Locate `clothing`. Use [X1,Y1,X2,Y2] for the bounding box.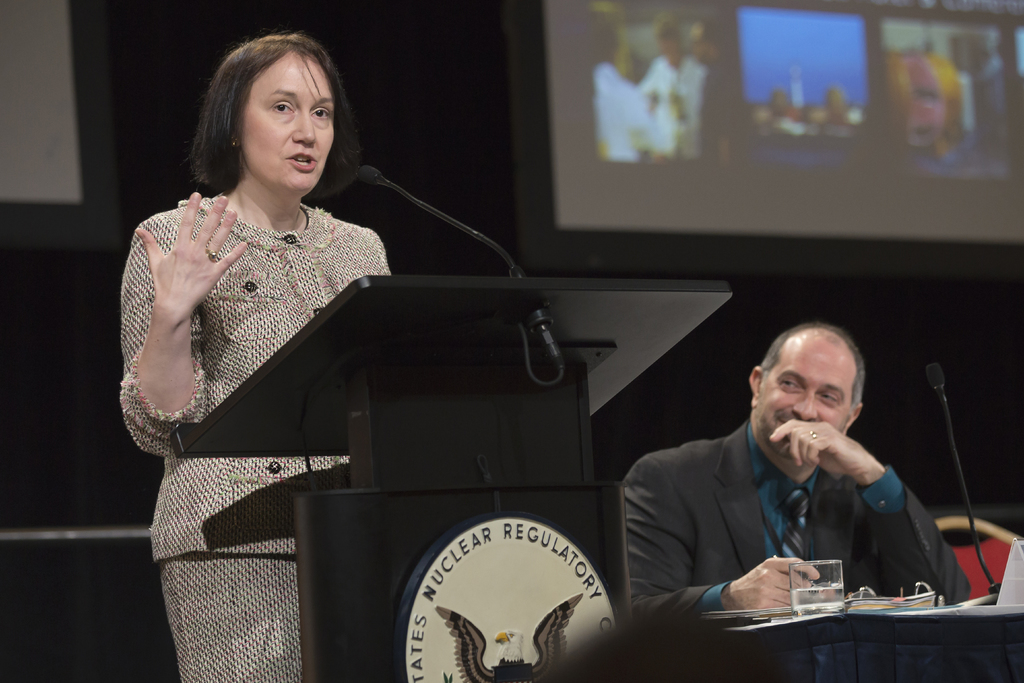
[590,67,660,168].
